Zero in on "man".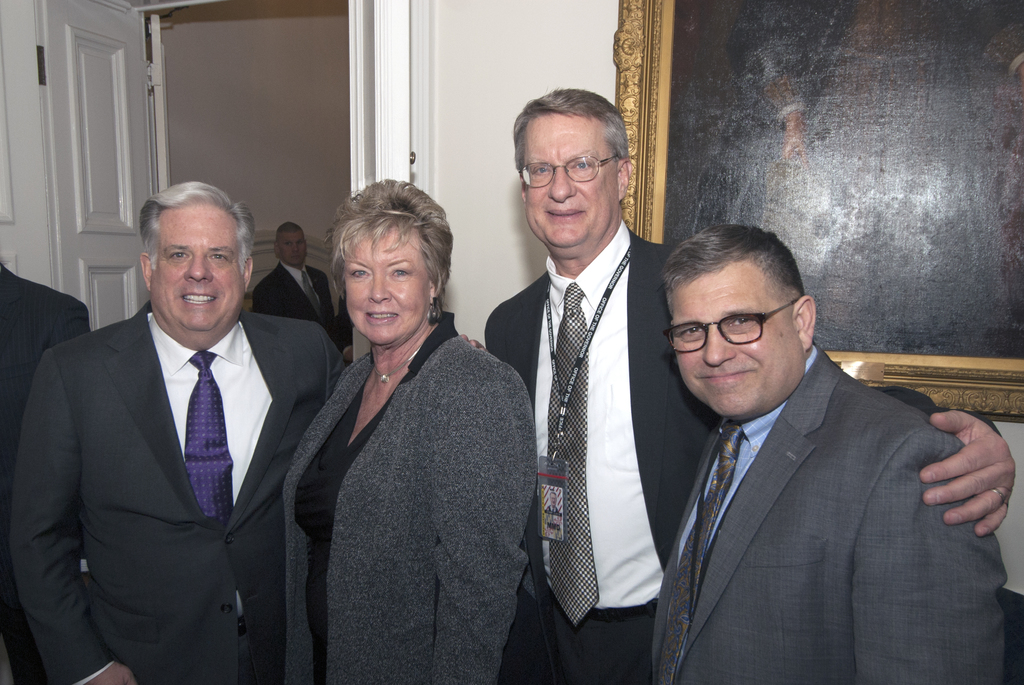
Zeroed in: <region>250, 224, 349, 352</region>.
